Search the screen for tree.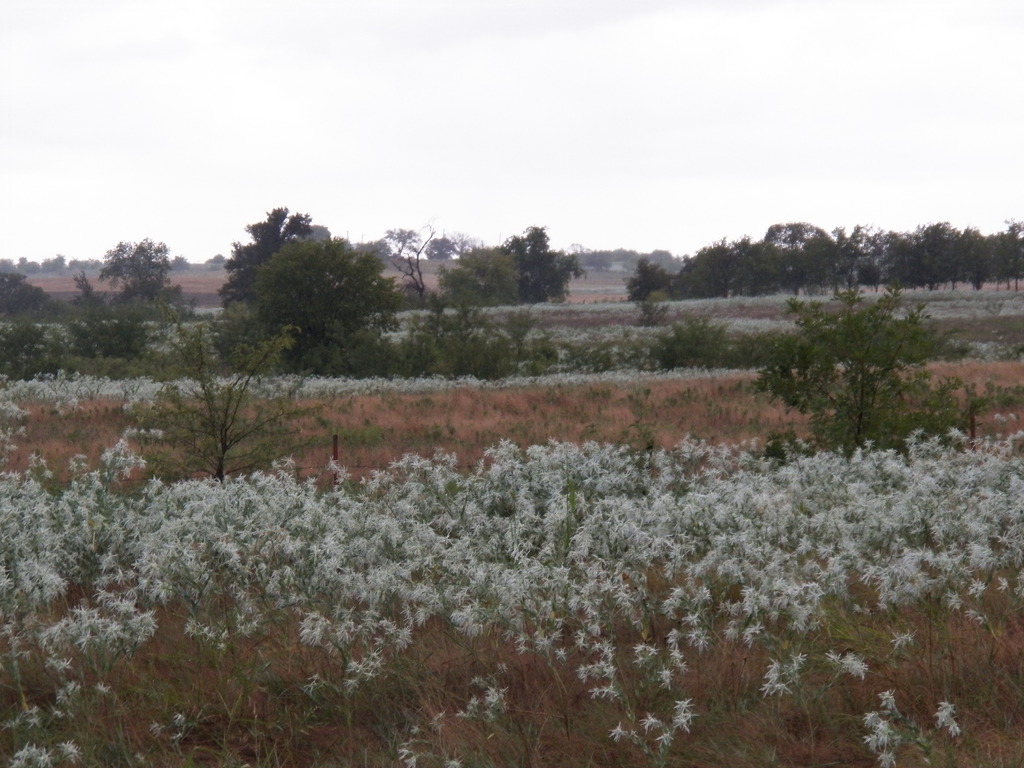
Found at {"left": 209, "top": 197, "right": 400, "bottom": 378}.
